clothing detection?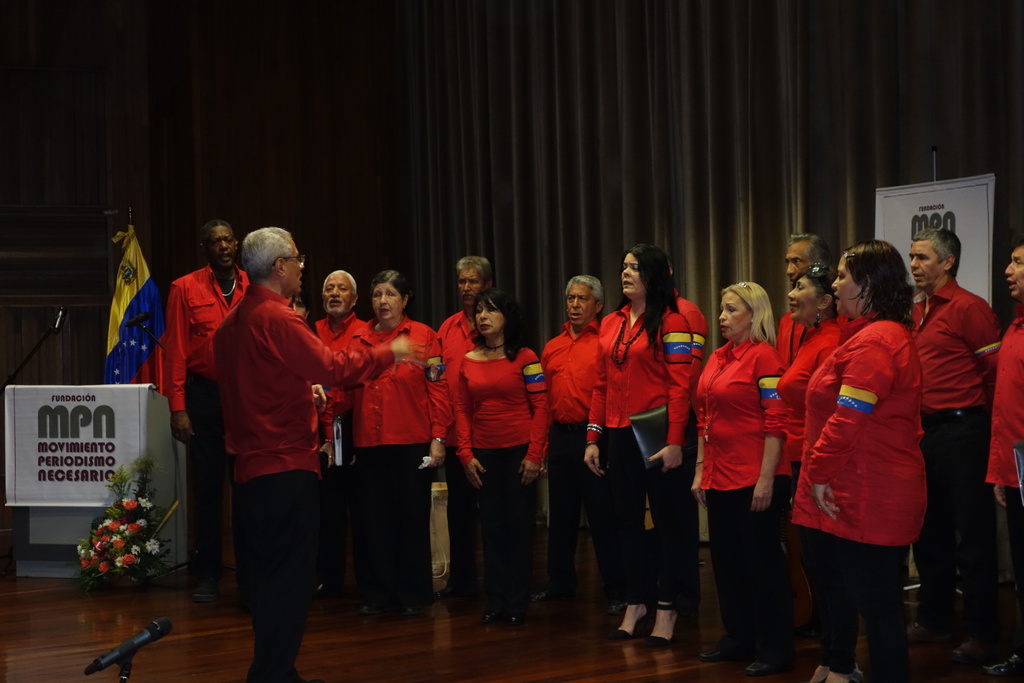
<bbox>692, 339, 783, 488</bbox>
